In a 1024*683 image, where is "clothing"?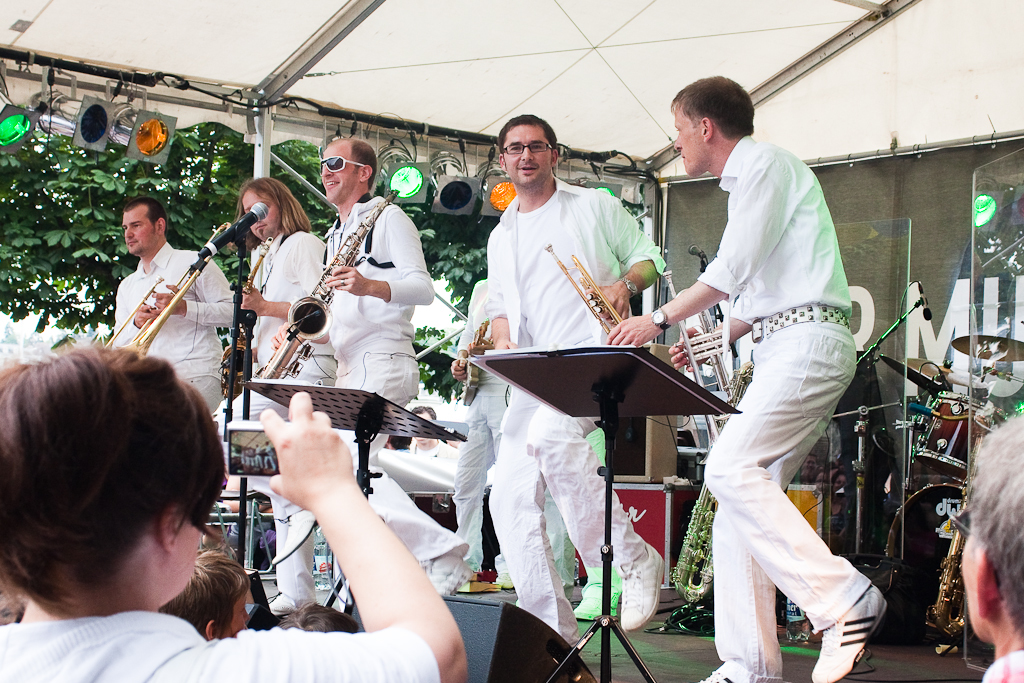
(x1=975, y1=642, x2=1023, y2=682).
